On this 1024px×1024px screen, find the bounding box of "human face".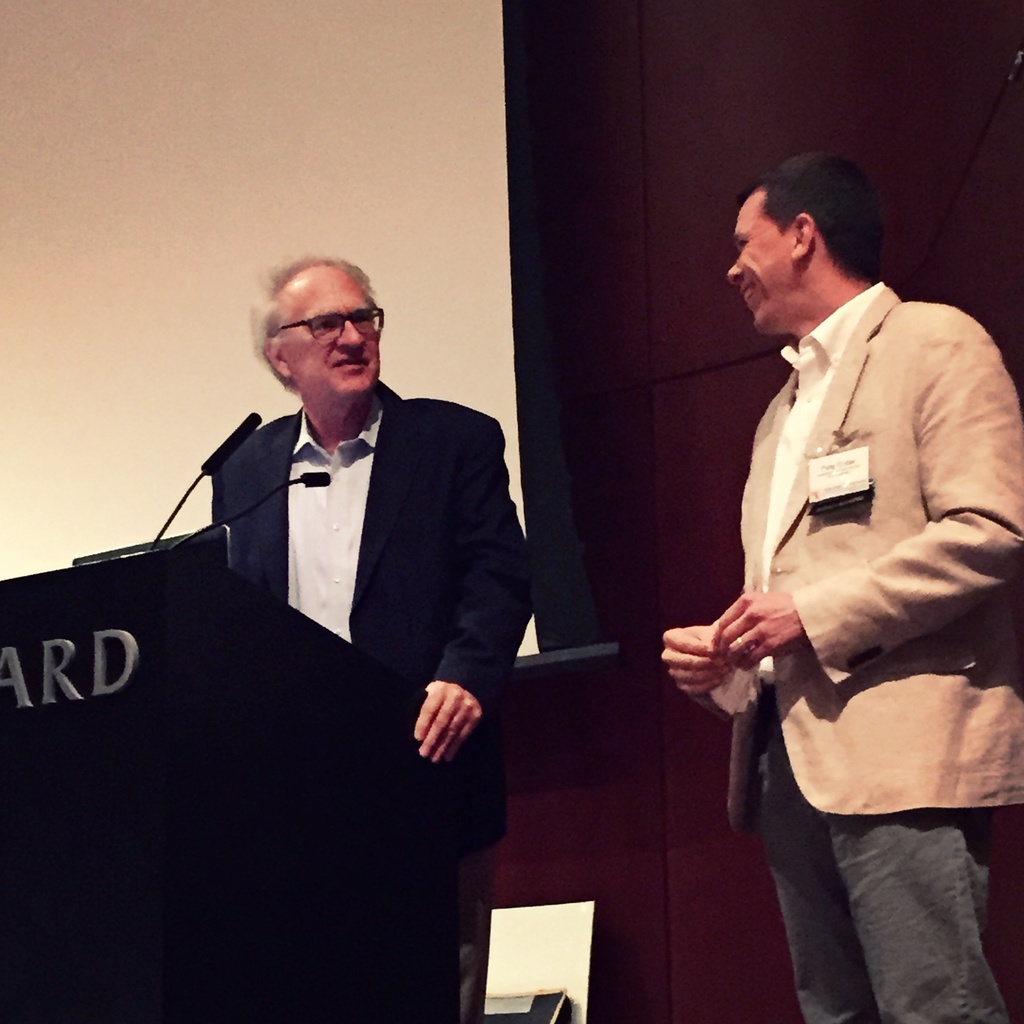
Bounding box: region(734, 193, 795, 323).
